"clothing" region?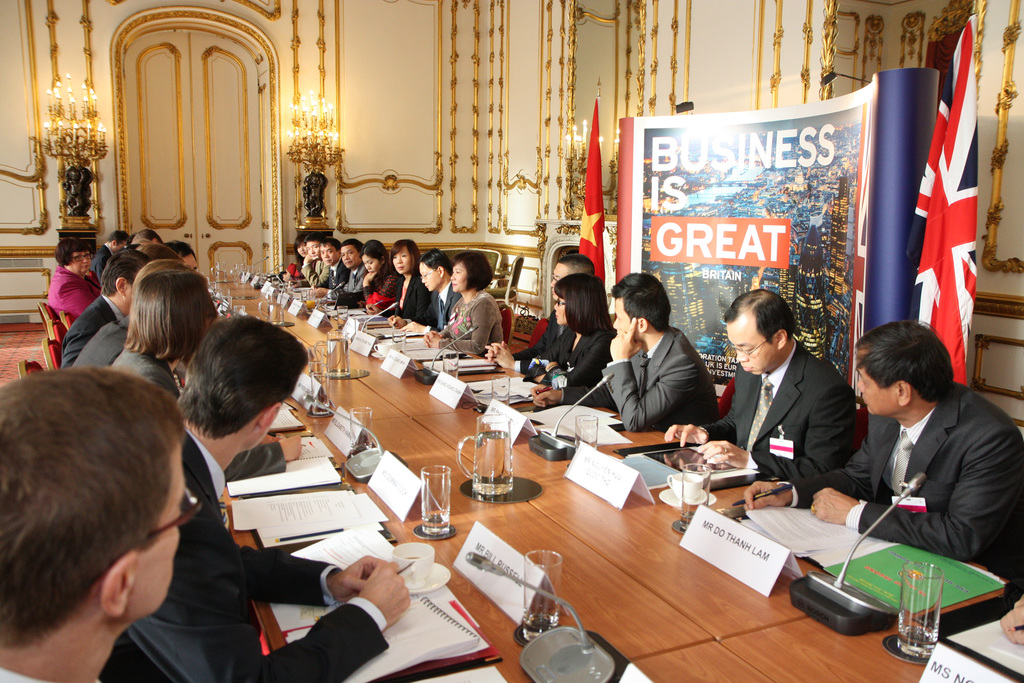
(112, 343, 186, 407)
